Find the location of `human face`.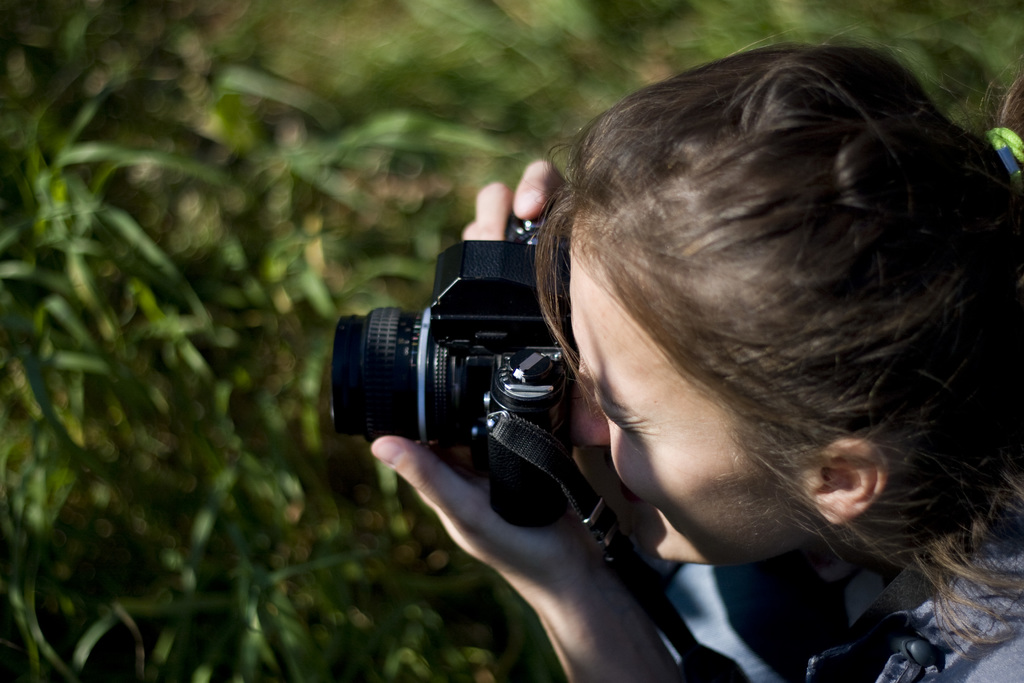
Location: x1=569 y1=207 x2=825 y2=572.
